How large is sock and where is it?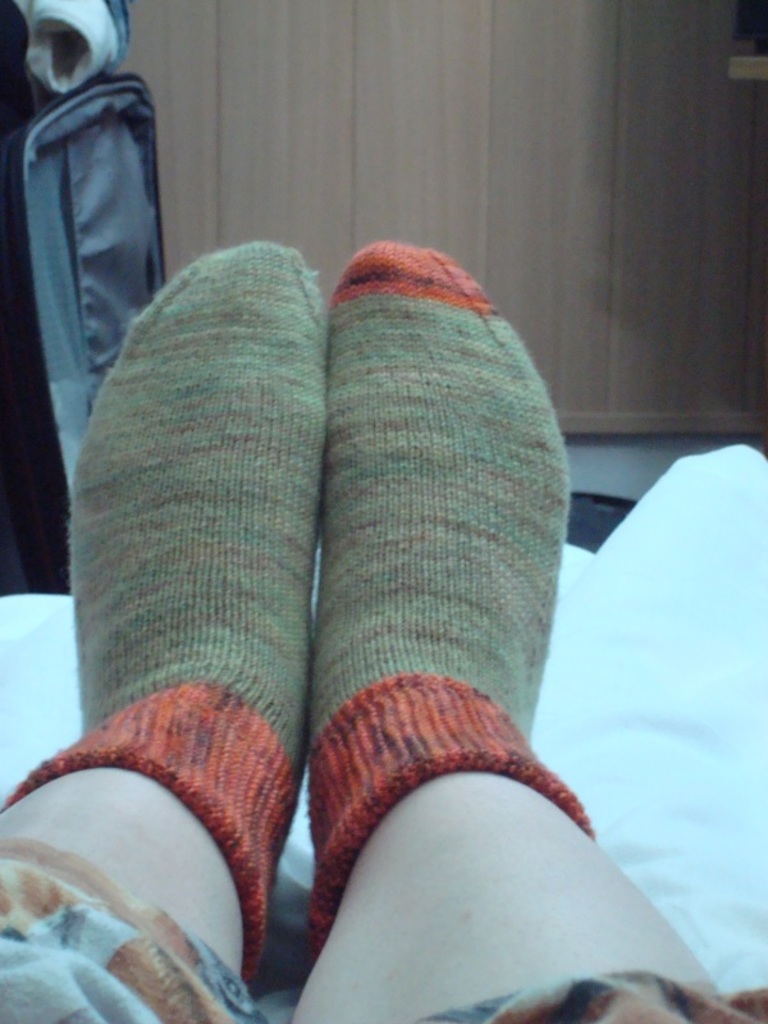
Bounding box: 0/239/332/988.
